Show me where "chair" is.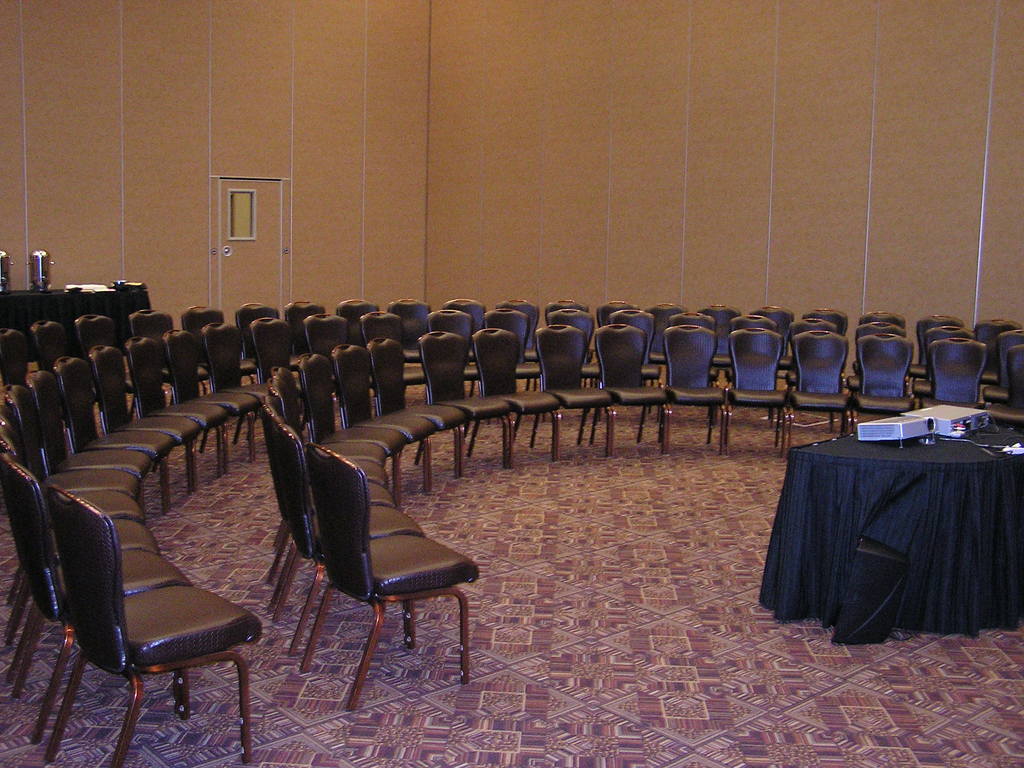
"chair" is at {"left": 913, "top": 324, "right": 975, "bottom": 397}.
